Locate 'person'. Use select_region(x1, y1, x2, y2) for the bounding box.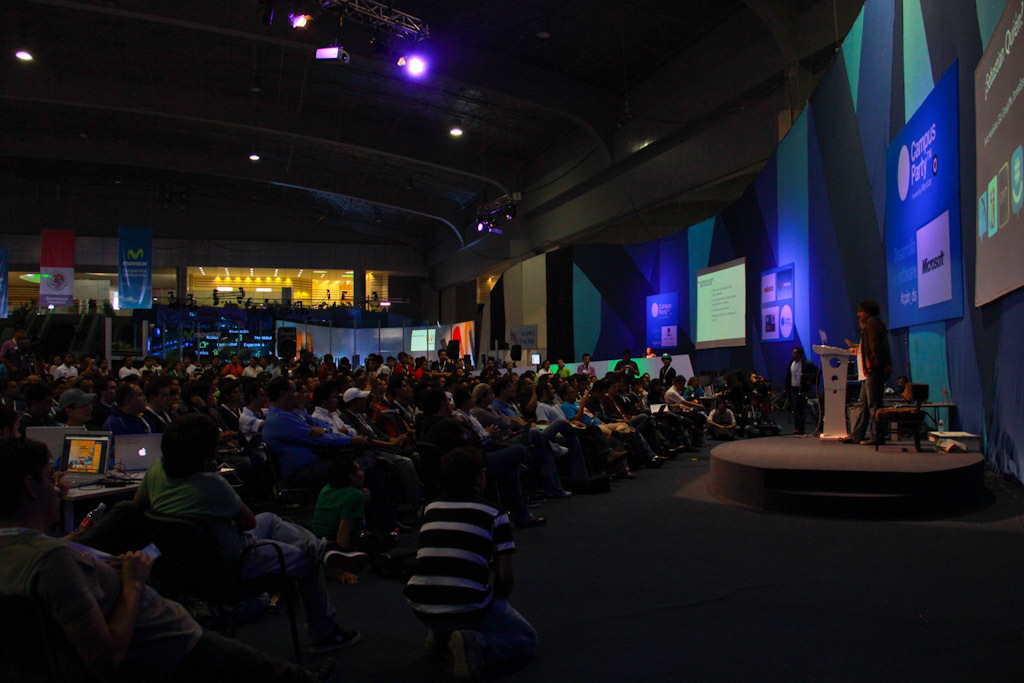
select_region(787, 344, 819, 440).
